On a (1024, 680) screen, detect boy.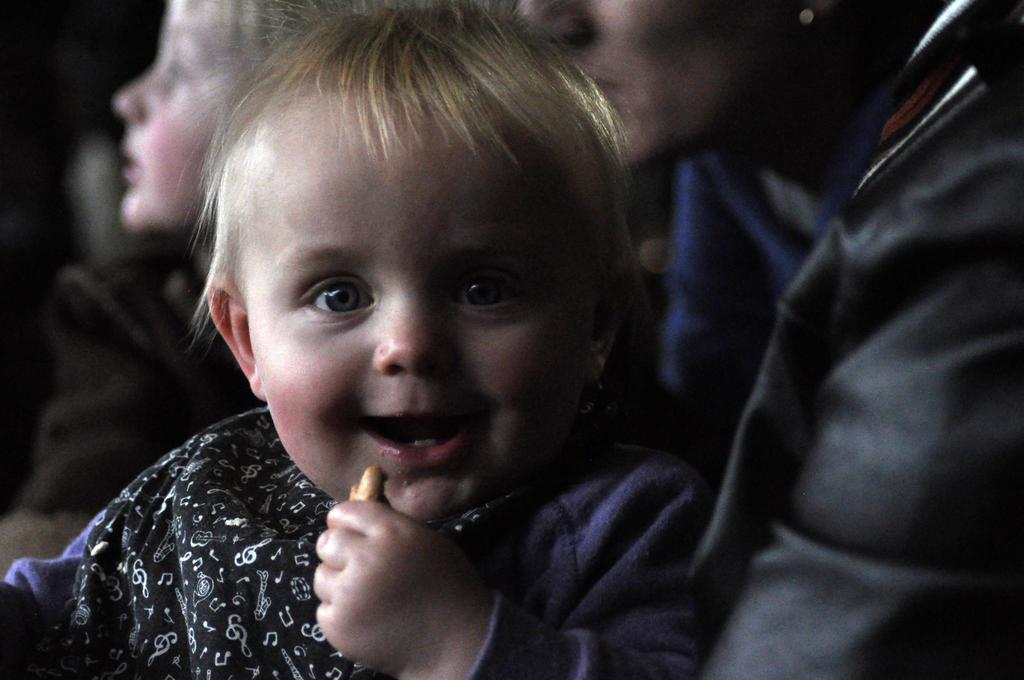
0,0,717,679.
